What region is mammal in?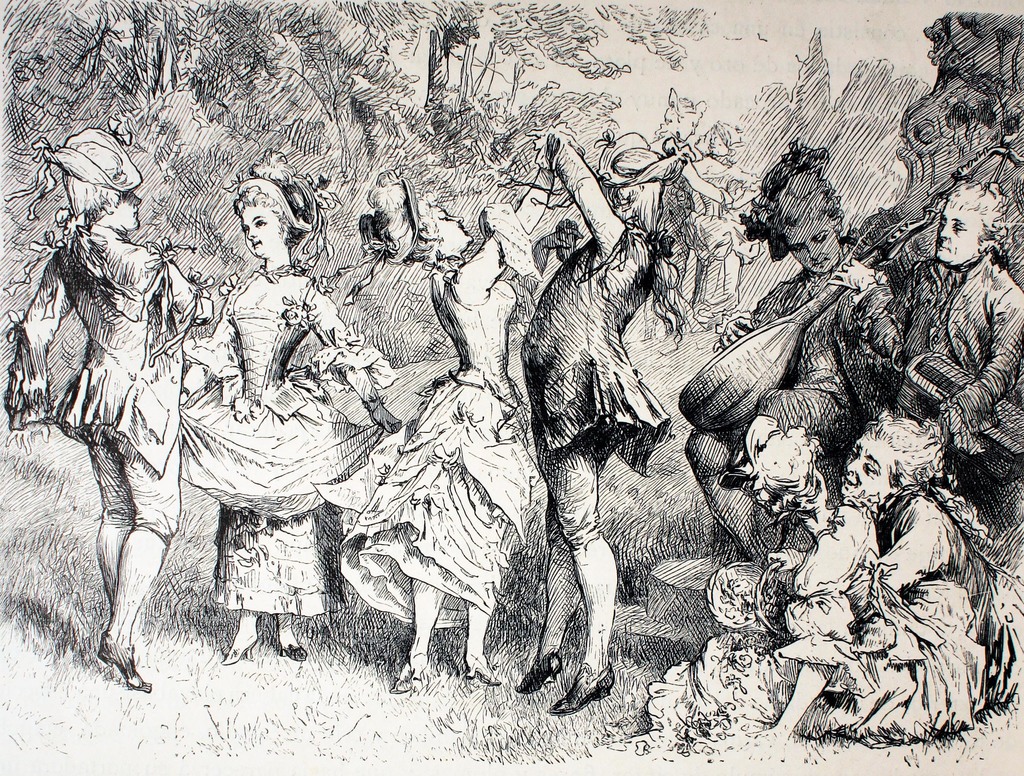
crop(880, 170, 1023, 489).
